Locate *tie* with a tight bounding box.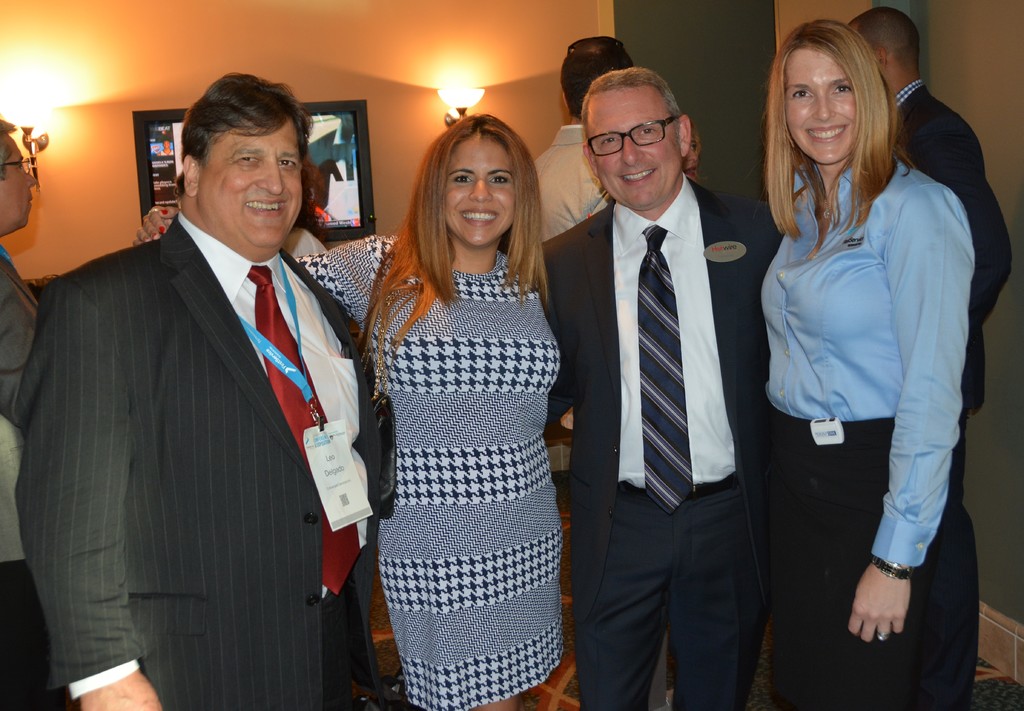
239 265 364 603.
